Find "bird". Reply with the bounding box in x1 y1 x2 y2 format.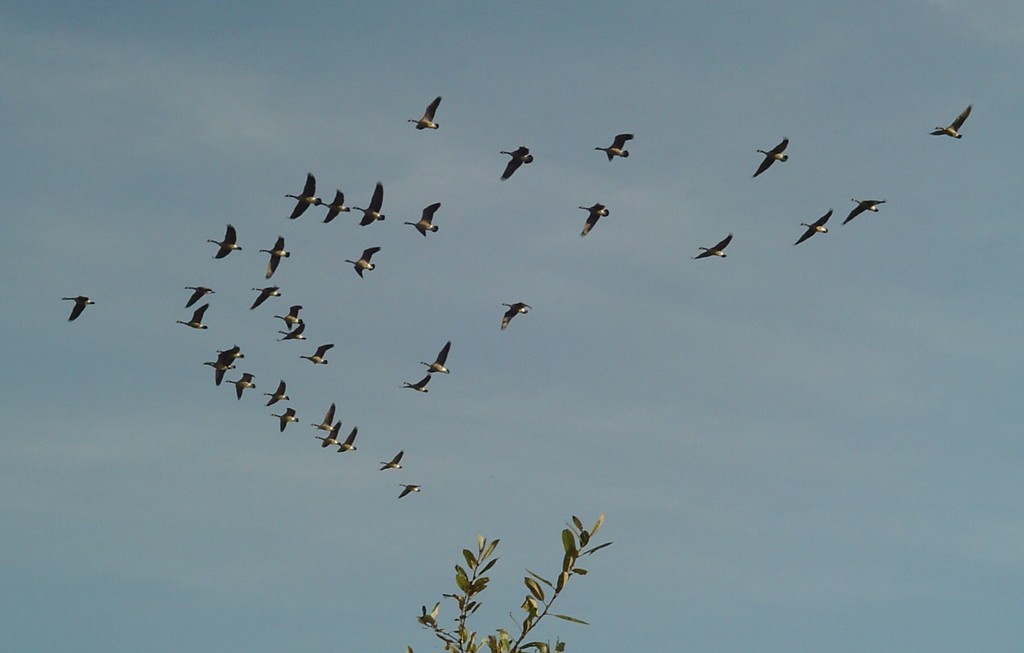
416 339 451 378.
